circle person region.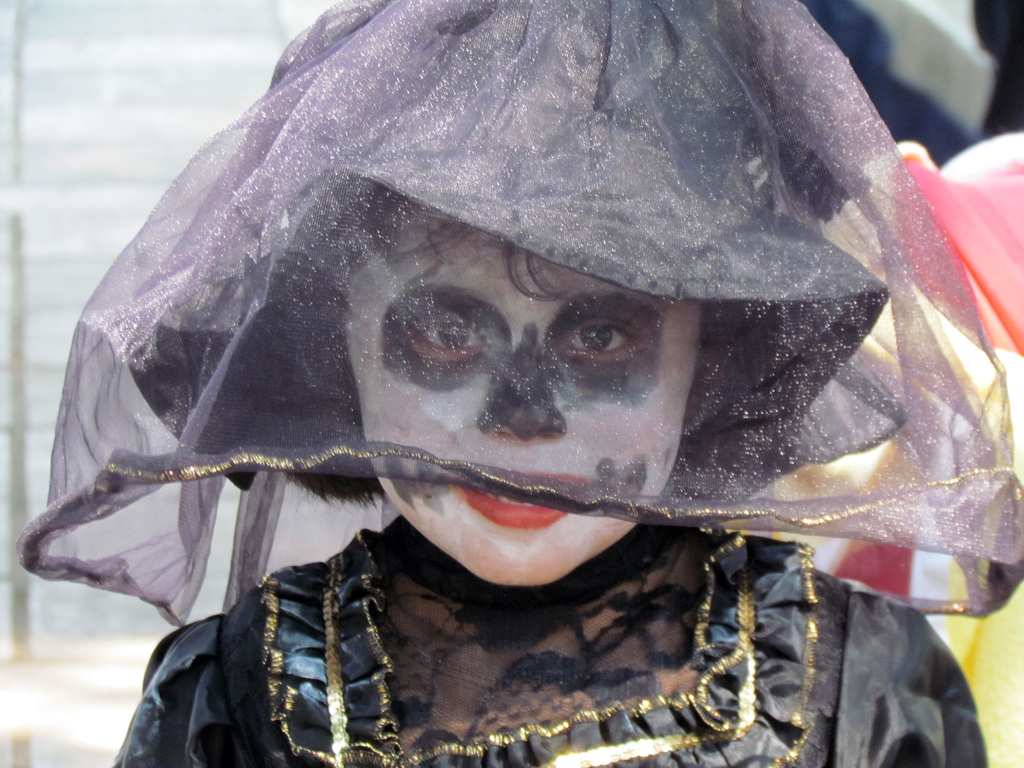
Region: box=[9, 0, 1023, 767].
